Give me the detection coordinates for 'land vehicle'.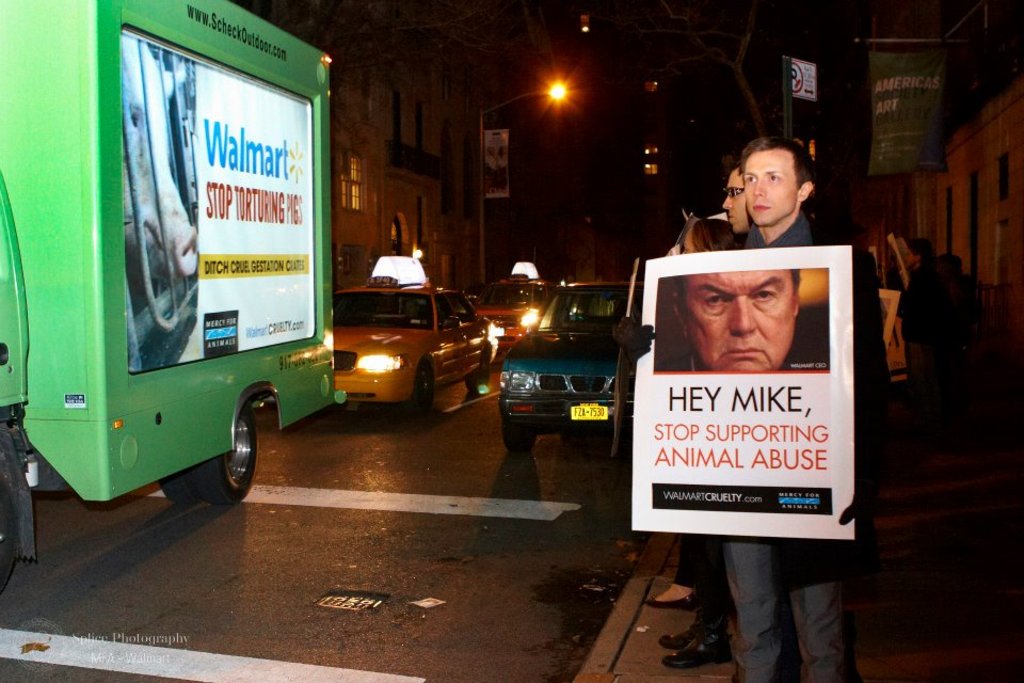
[x1=467, y1=272, x2=554, y2=344].
